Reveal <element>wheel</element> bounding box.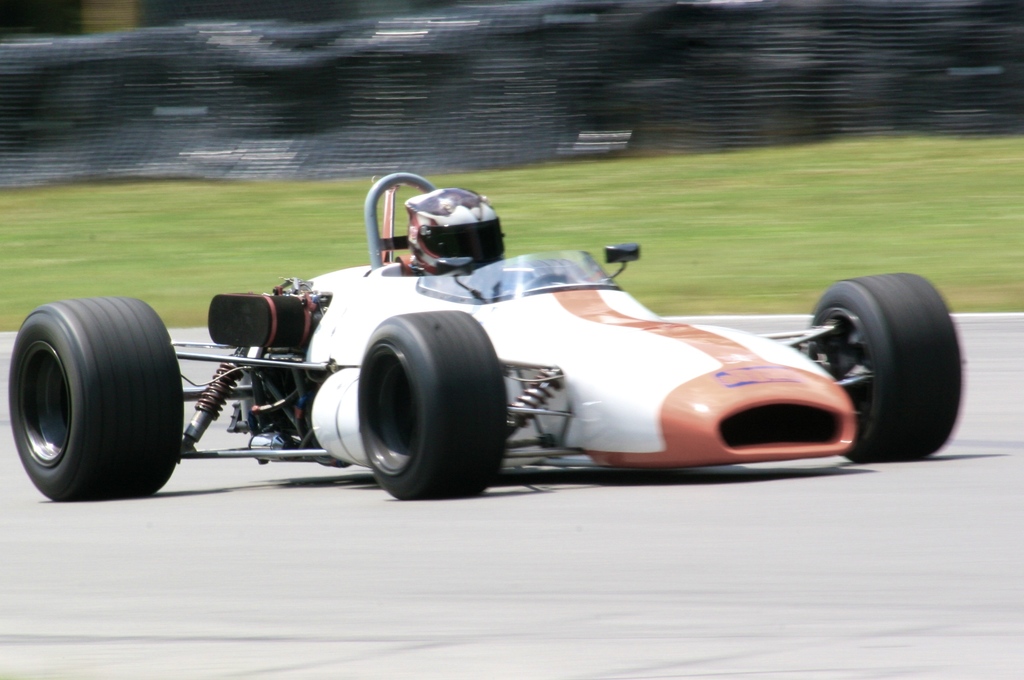
Revealed: bbox=[808, 273, 963, 463].
